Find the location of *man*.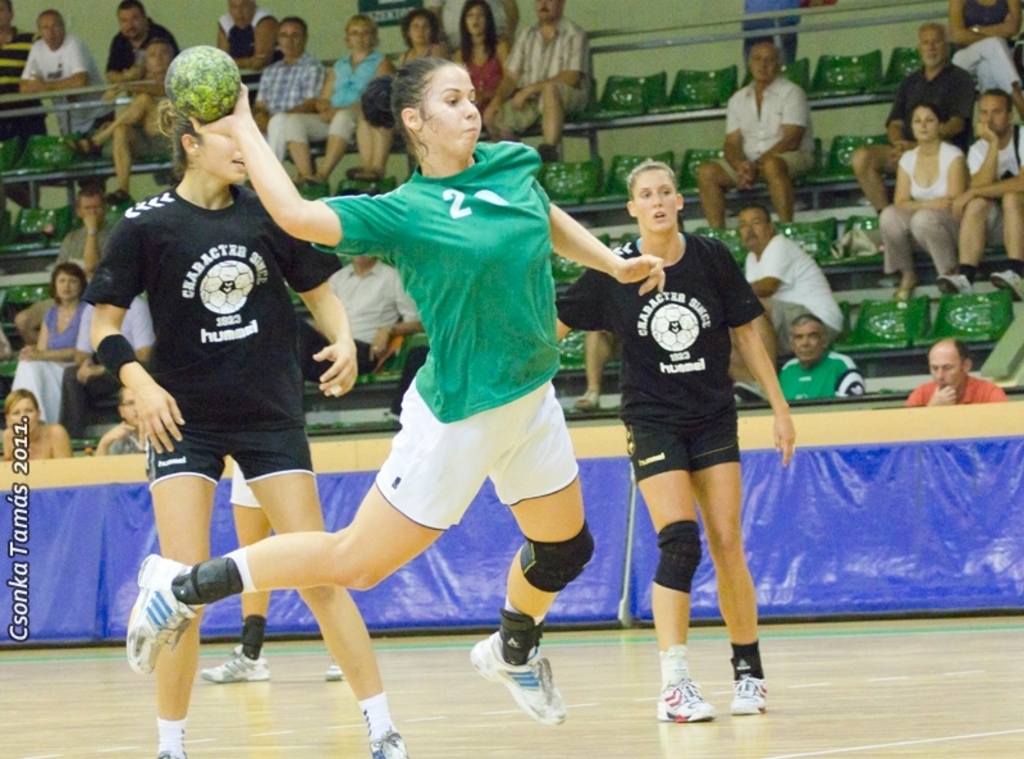
Location: {"left": 933, "top": 88, "right": 1023, "bottom": 297}.
